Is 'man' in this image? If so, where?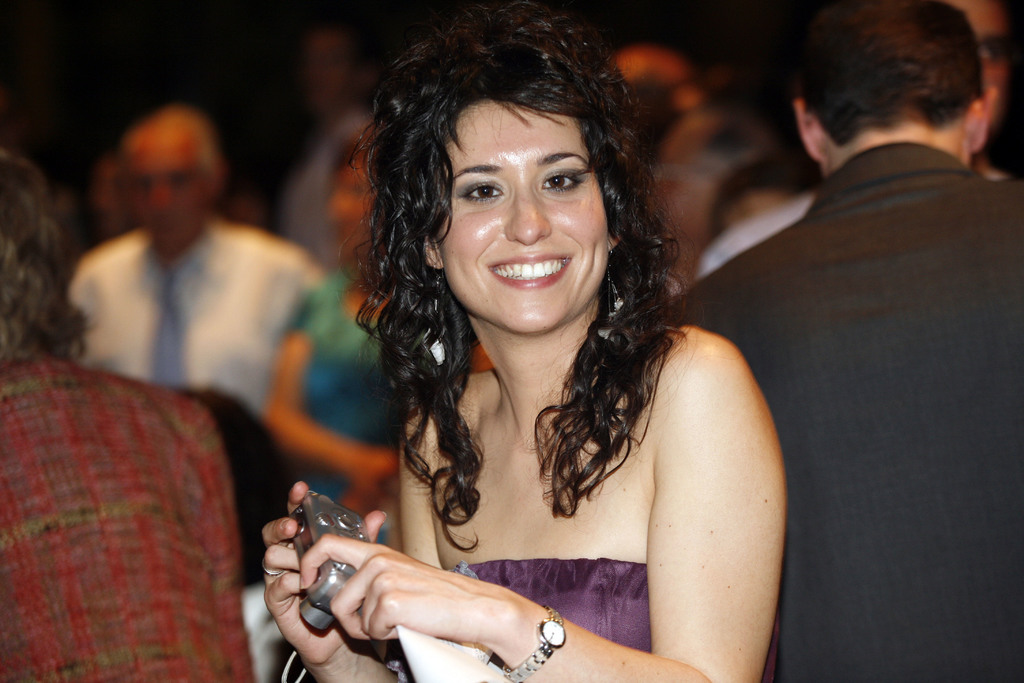
Yes, at rect(69, 108, 324, 418).
